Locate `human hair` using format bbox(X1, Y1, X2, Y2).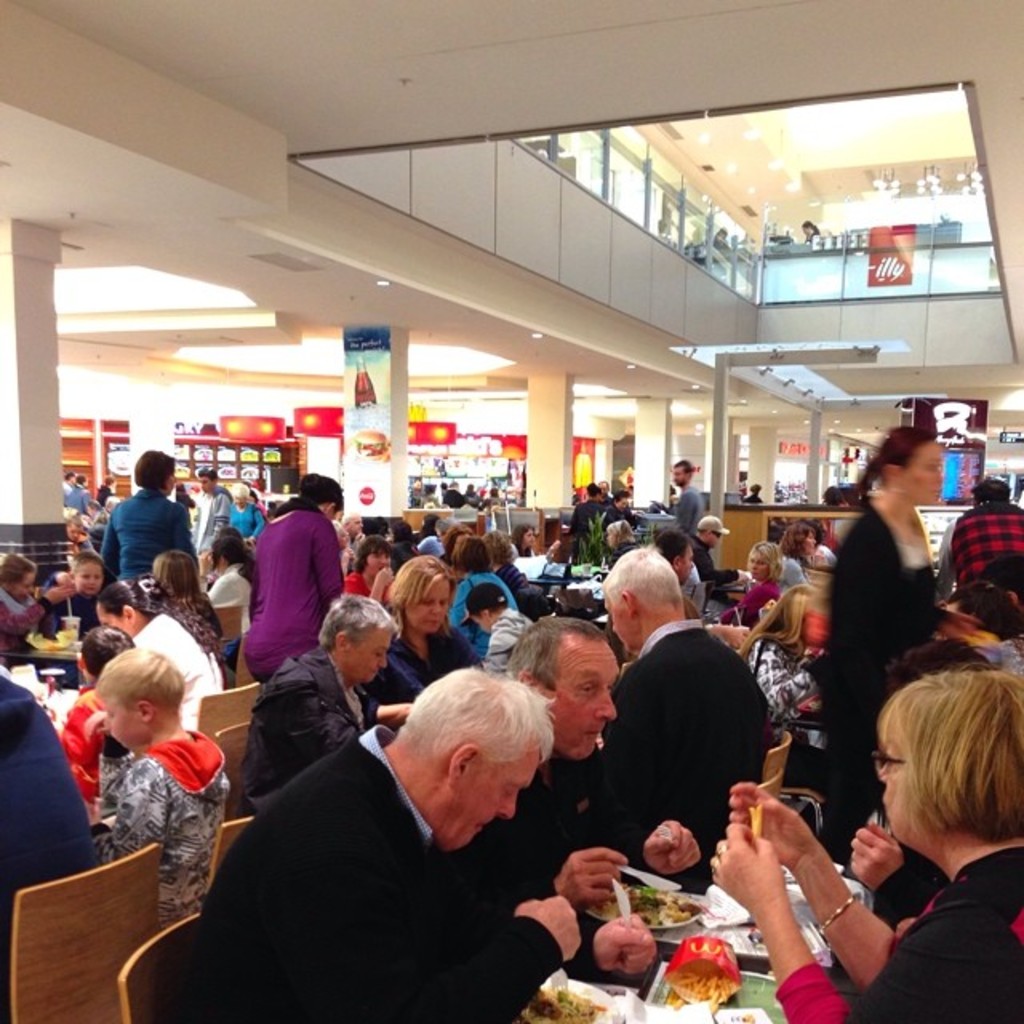
bbox(208, 533, 259, 616).
